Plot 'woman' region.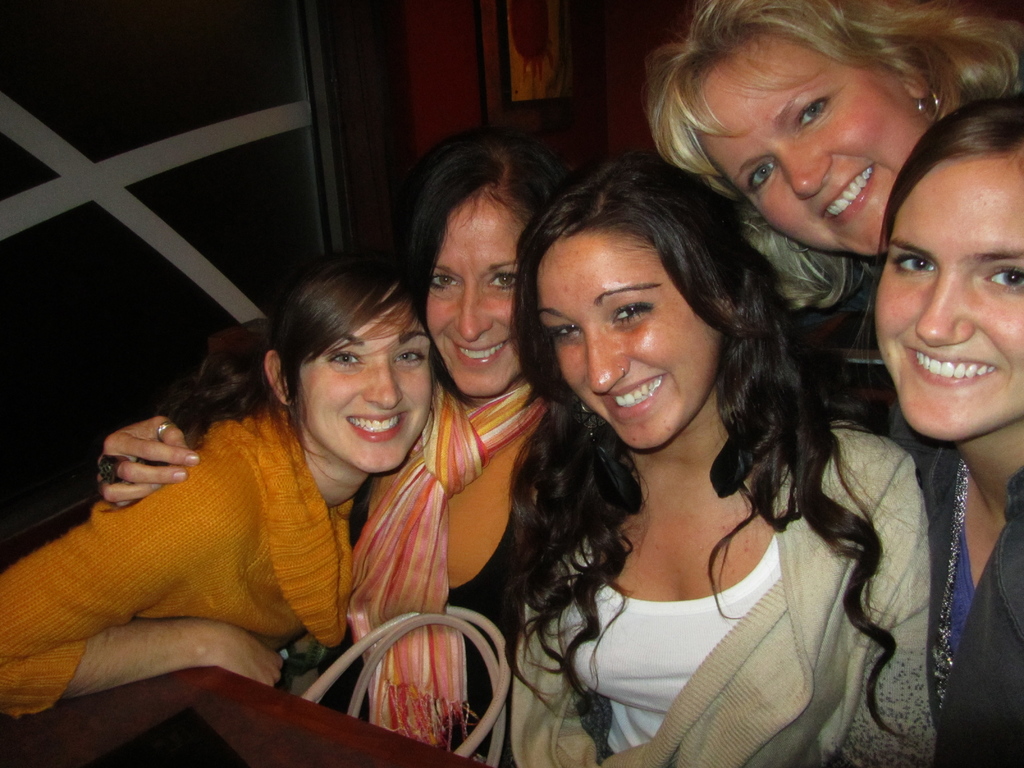
Plotted at x1=0 y1=259 x2=433 y2=720.
